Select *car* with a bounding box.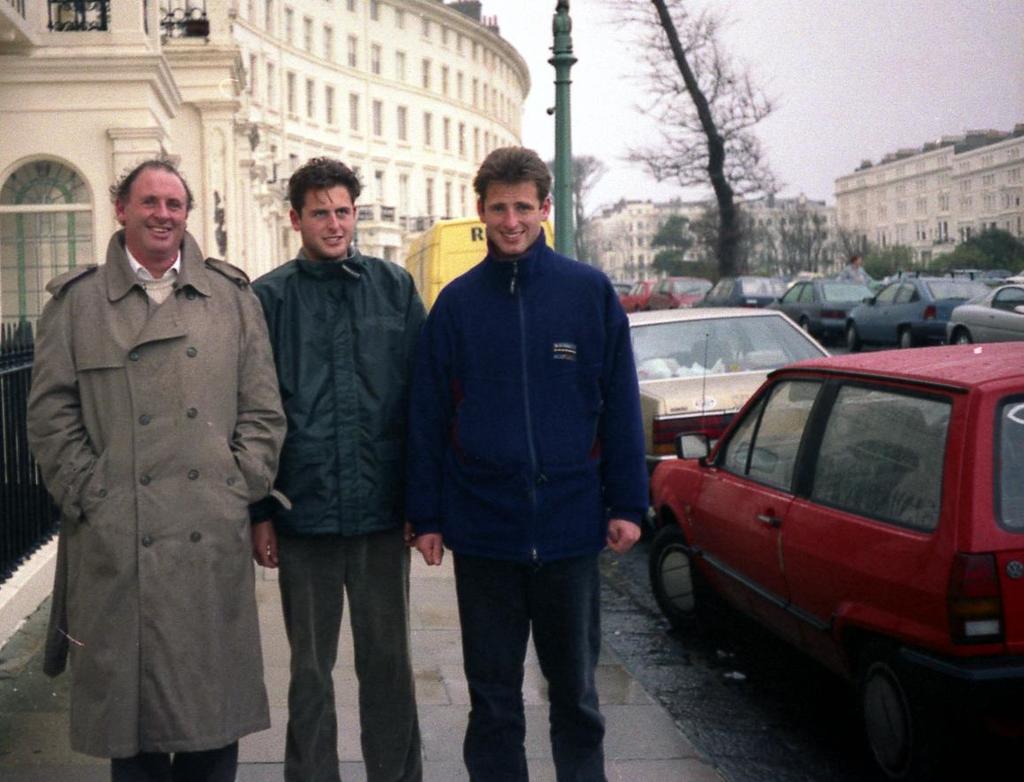
left=619, top=301, right=923, bottom=472.
